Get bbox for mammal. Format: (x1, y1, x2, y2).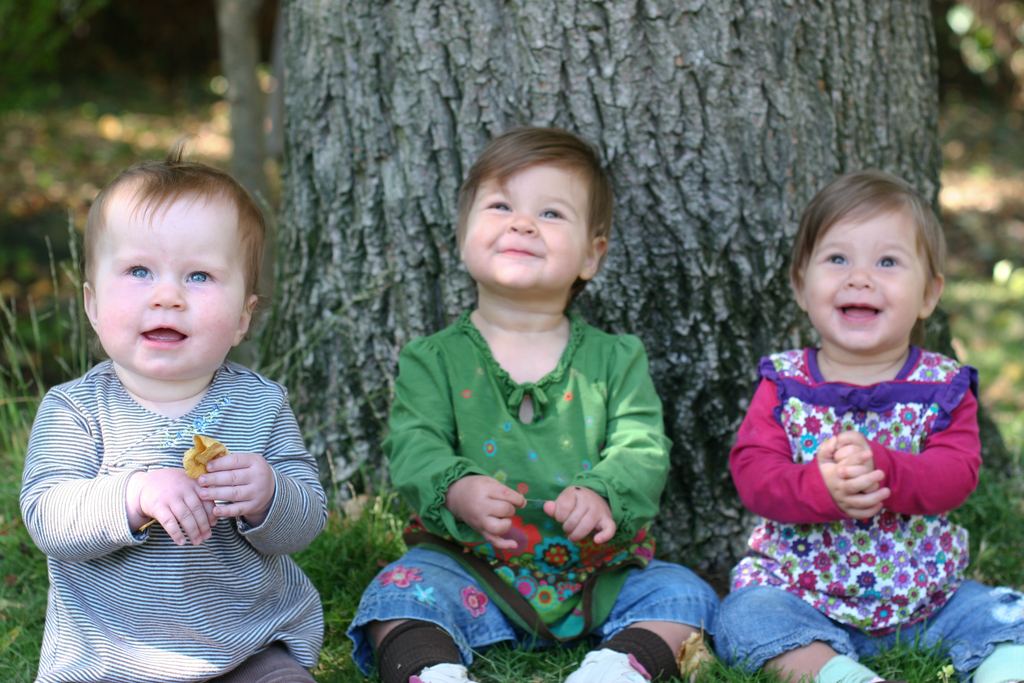
(347, 128, 721, 682).
